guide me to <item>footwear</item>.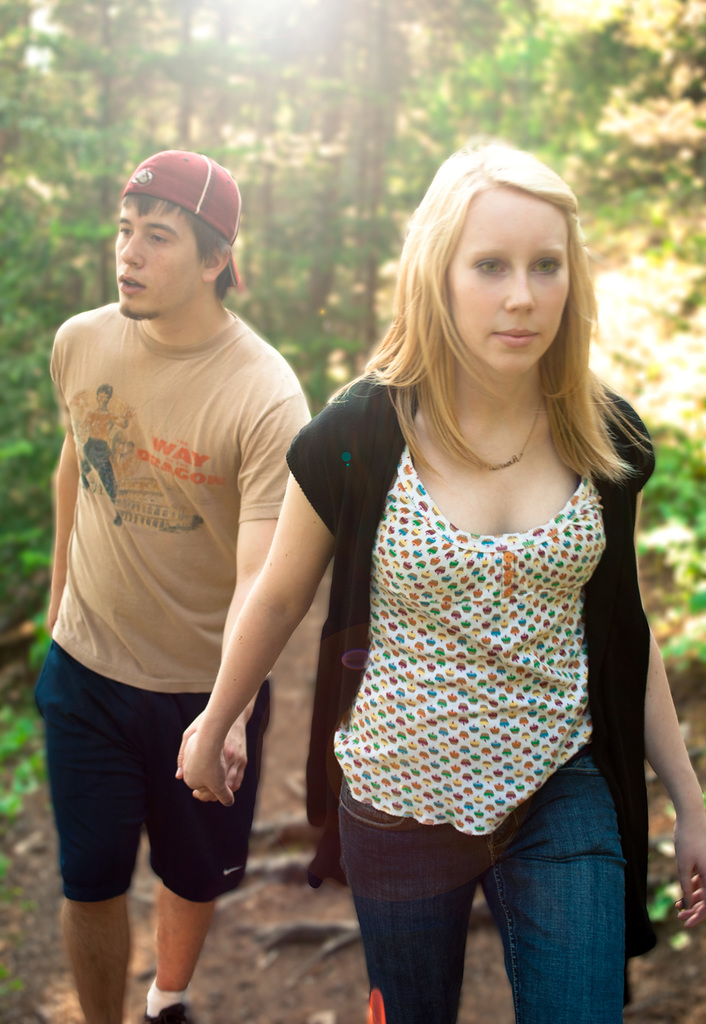
Guidance: box(143, 1005, 200, 1023).
